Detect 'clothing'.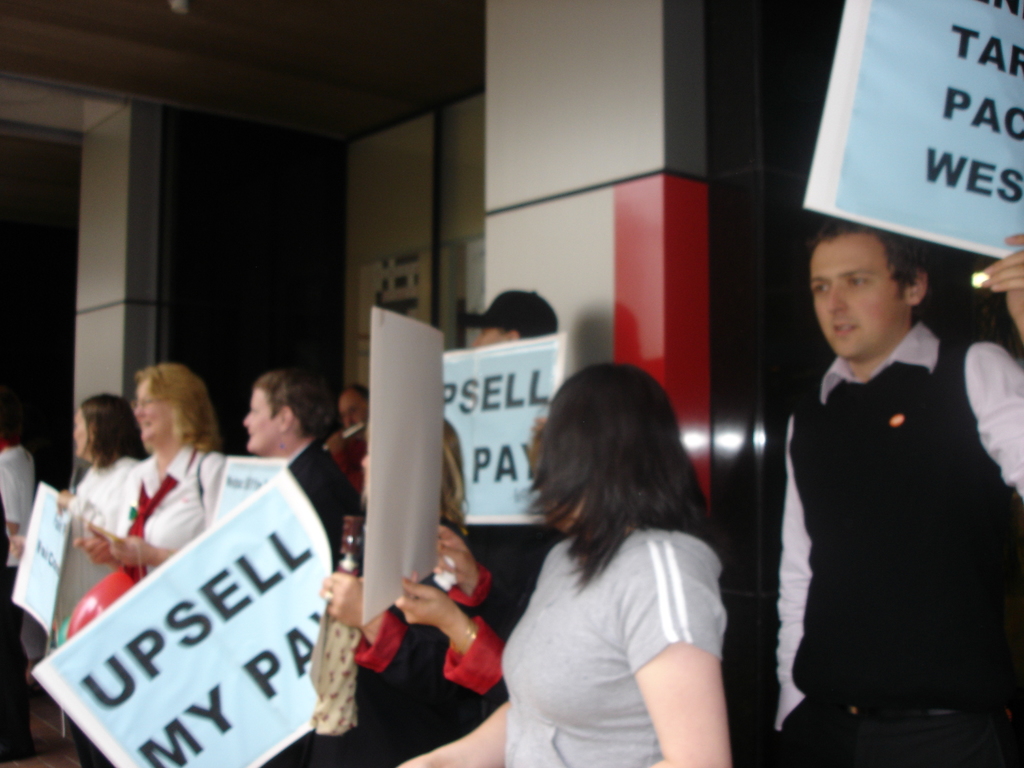
Detected at 776,320,1023,762.
